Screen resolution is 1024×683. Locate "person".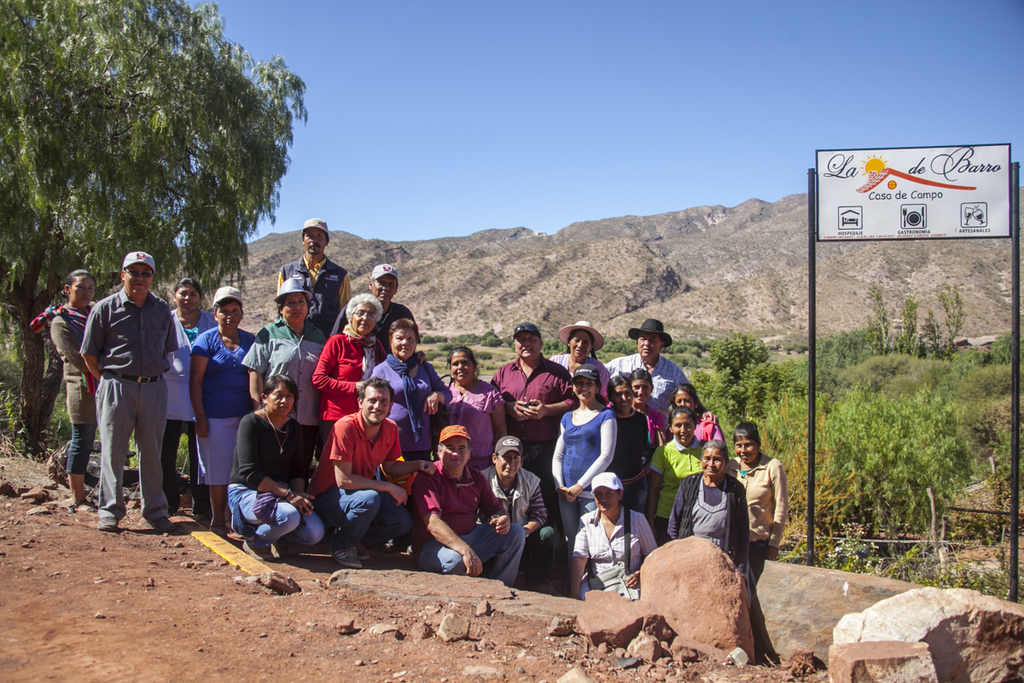
locate(77, 254, 172, 529).
